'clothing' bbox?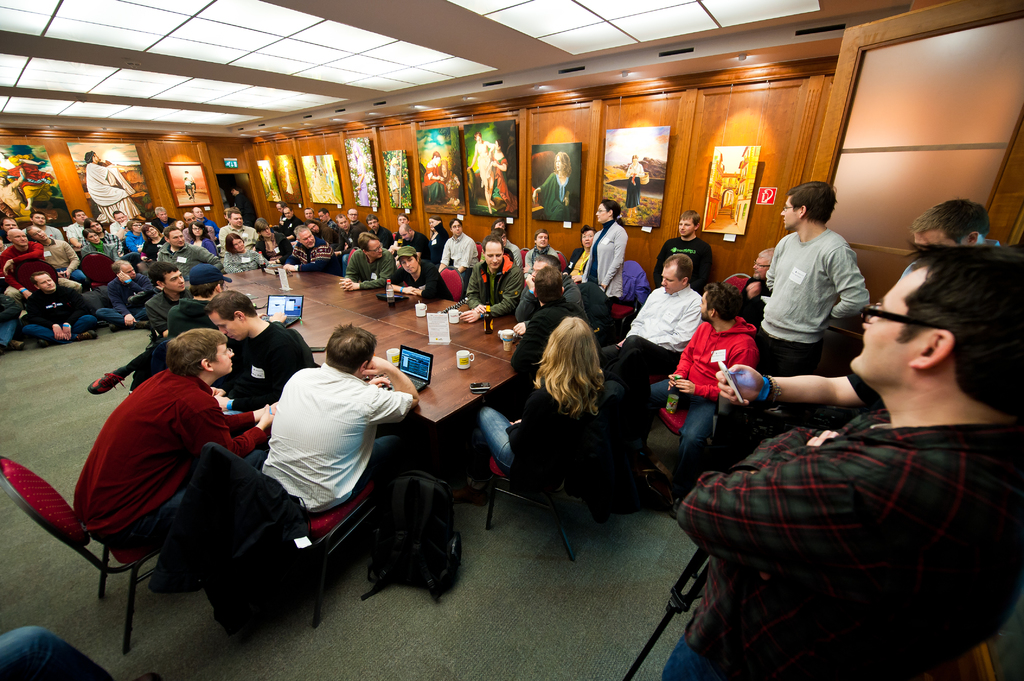
bbox=(317, 220, 339, 251)
